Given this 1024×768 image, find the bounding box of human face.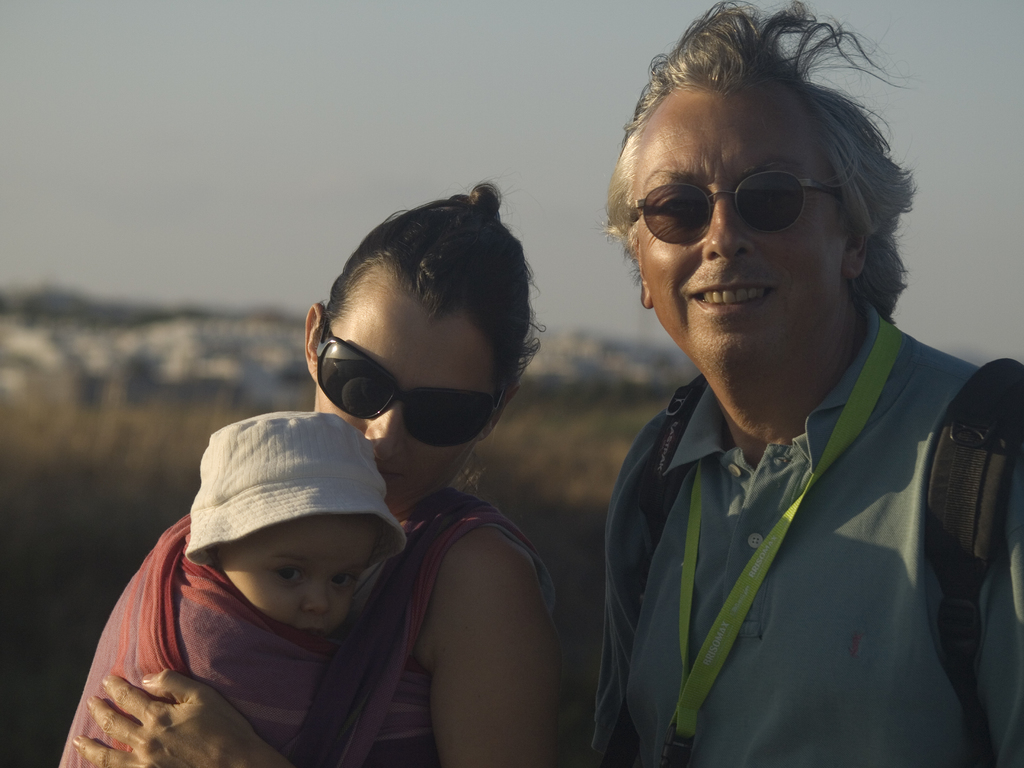
locate(223, 520, 354, 652).
